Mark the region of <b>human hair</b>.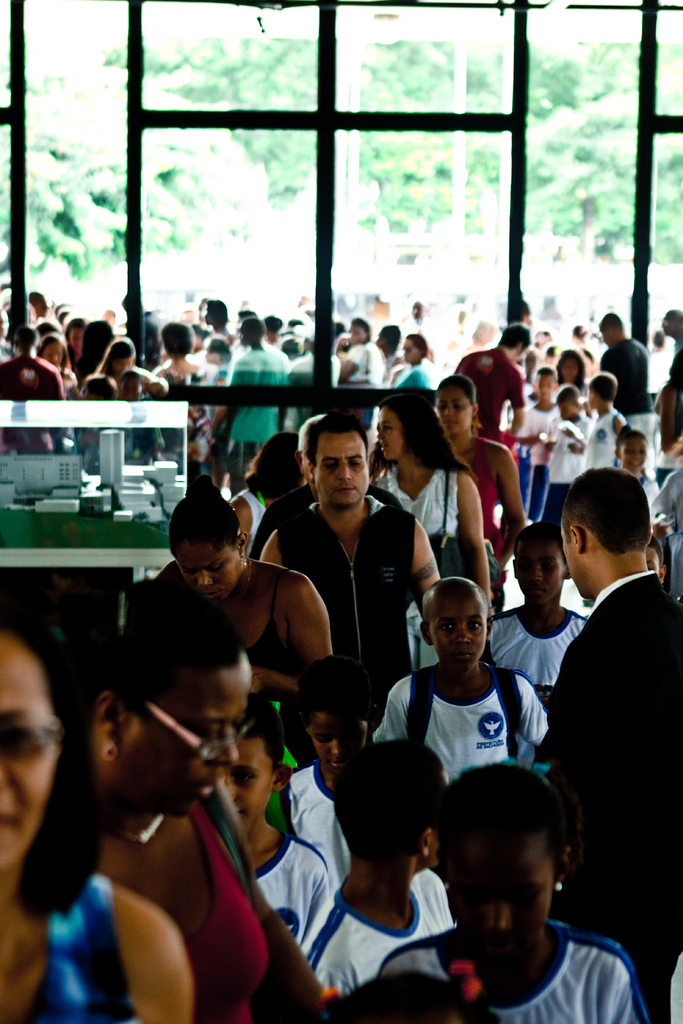
Region: <bbox>406, 332, 429, 358</bbox>.
